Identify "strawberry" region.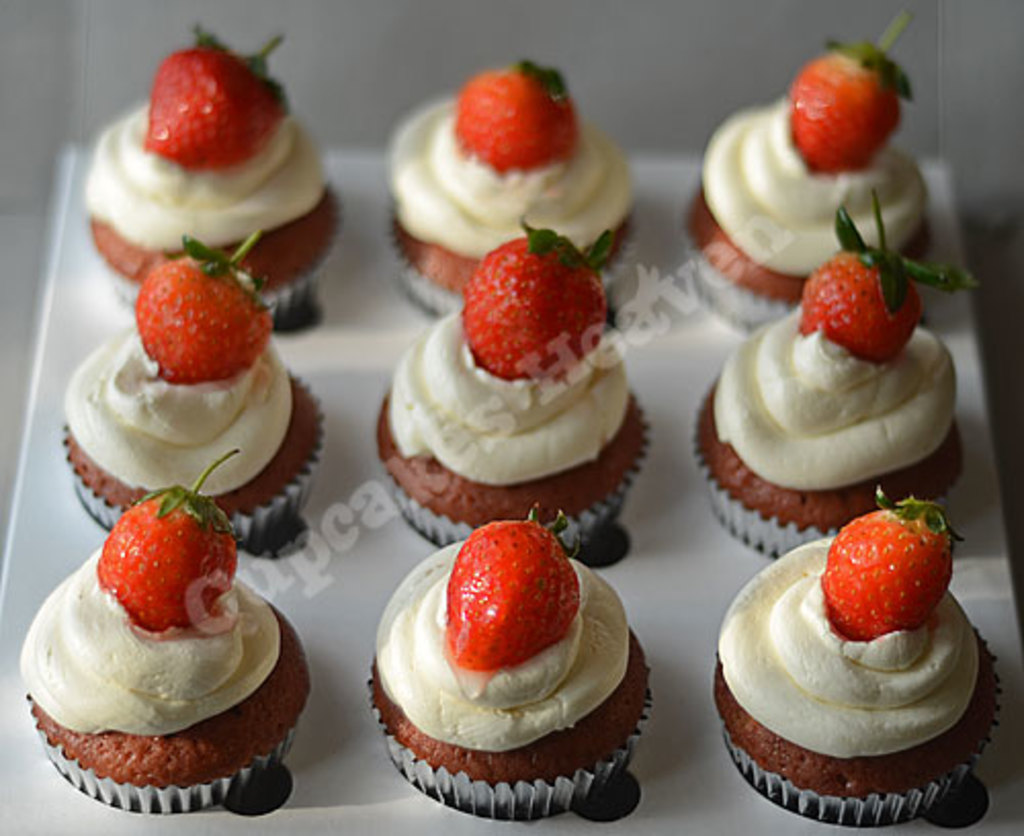
Region: bbox(461, 61, 573, 174).
